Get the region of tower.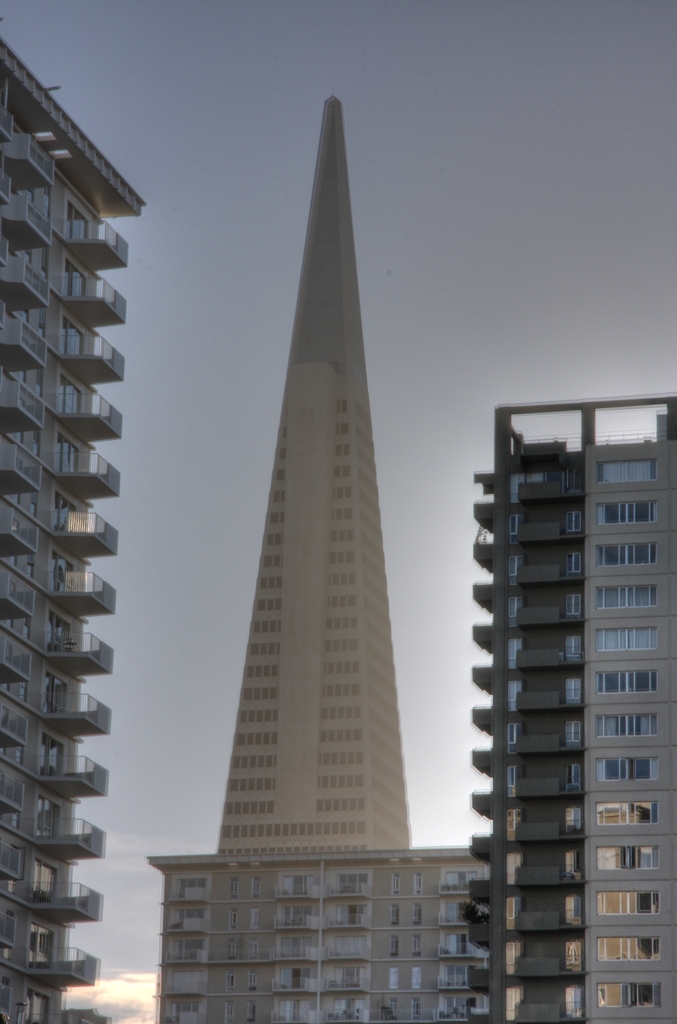
466 390 676 1023.
